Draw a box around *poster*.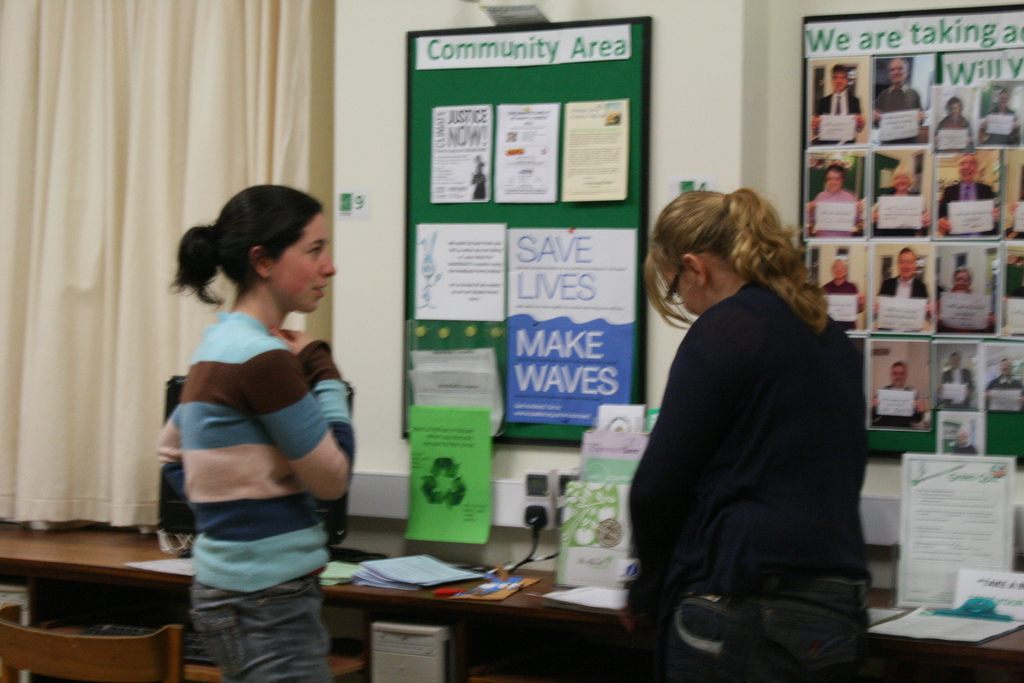
410 407 494 544.
